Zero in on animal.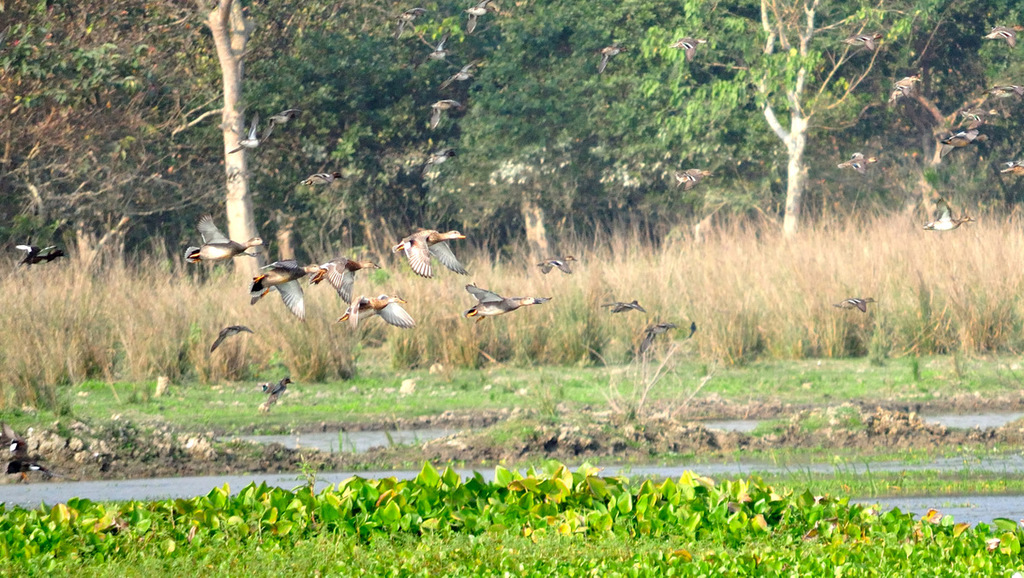
Zeroed in: <box>393,9,431,42</box>.
